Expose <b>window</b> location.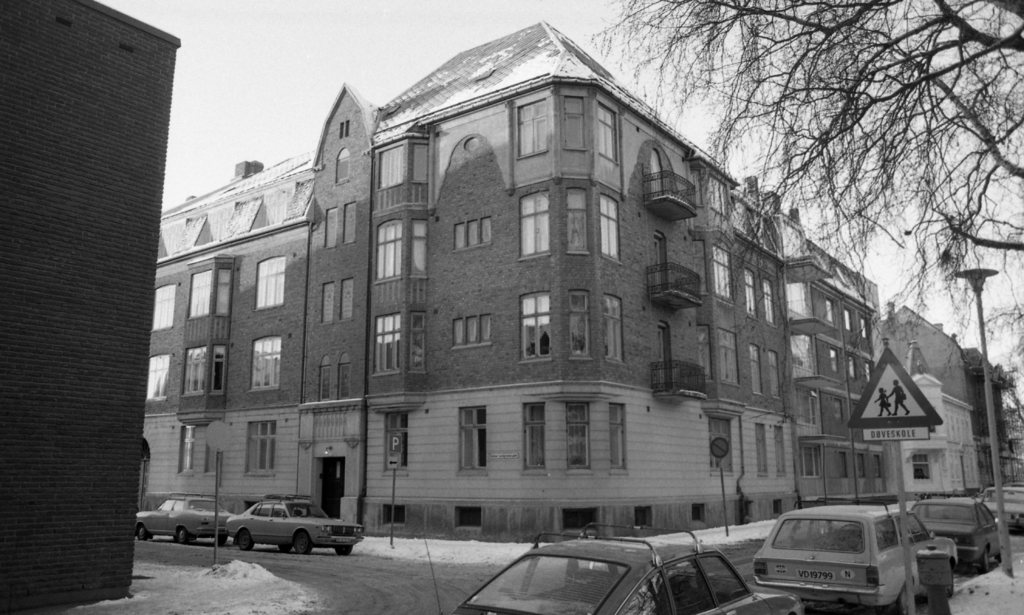
Exposed at <bbox>560, 402, 588, 475</bbox>.
